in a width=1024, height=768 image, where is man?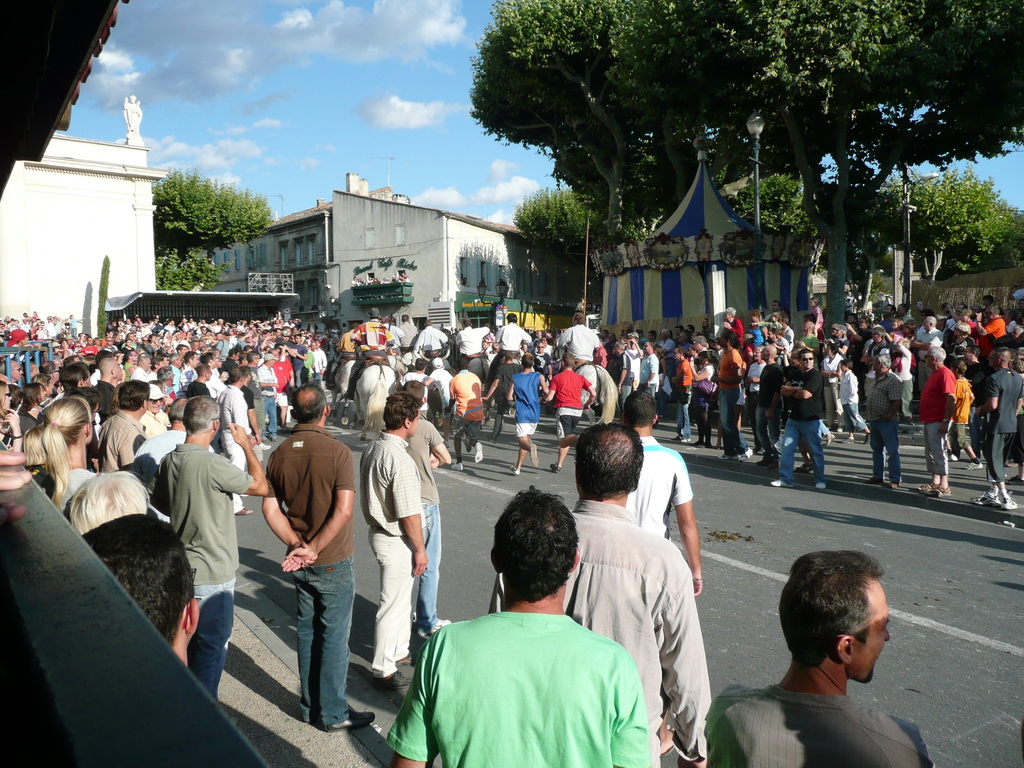
<region>146, 397, 269, 707</region>.
